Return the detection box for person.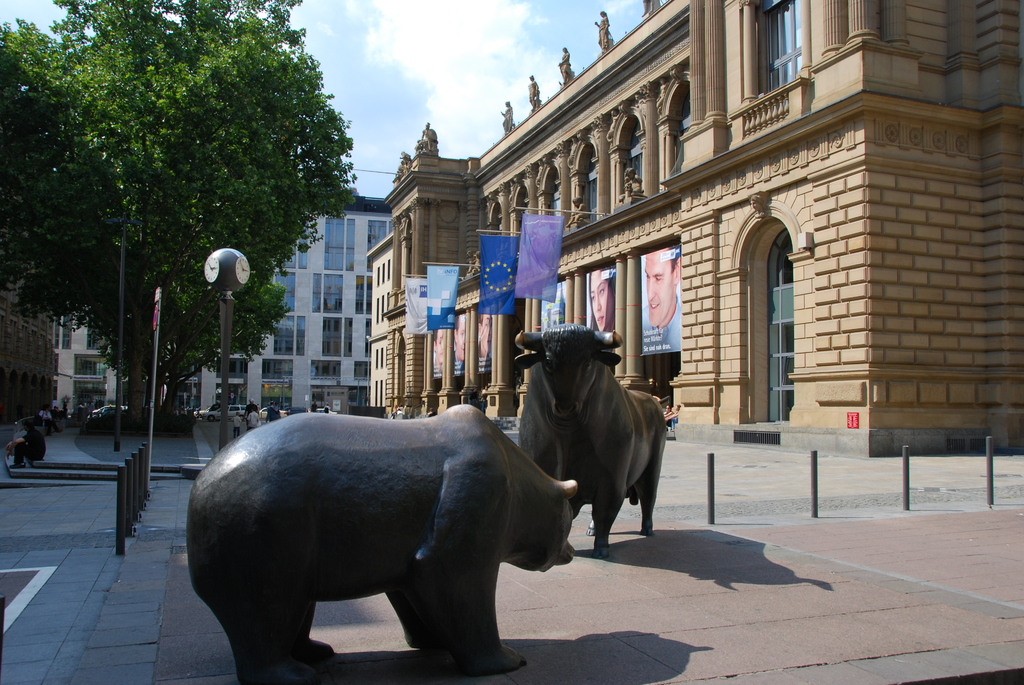
(641,243,688,327).
